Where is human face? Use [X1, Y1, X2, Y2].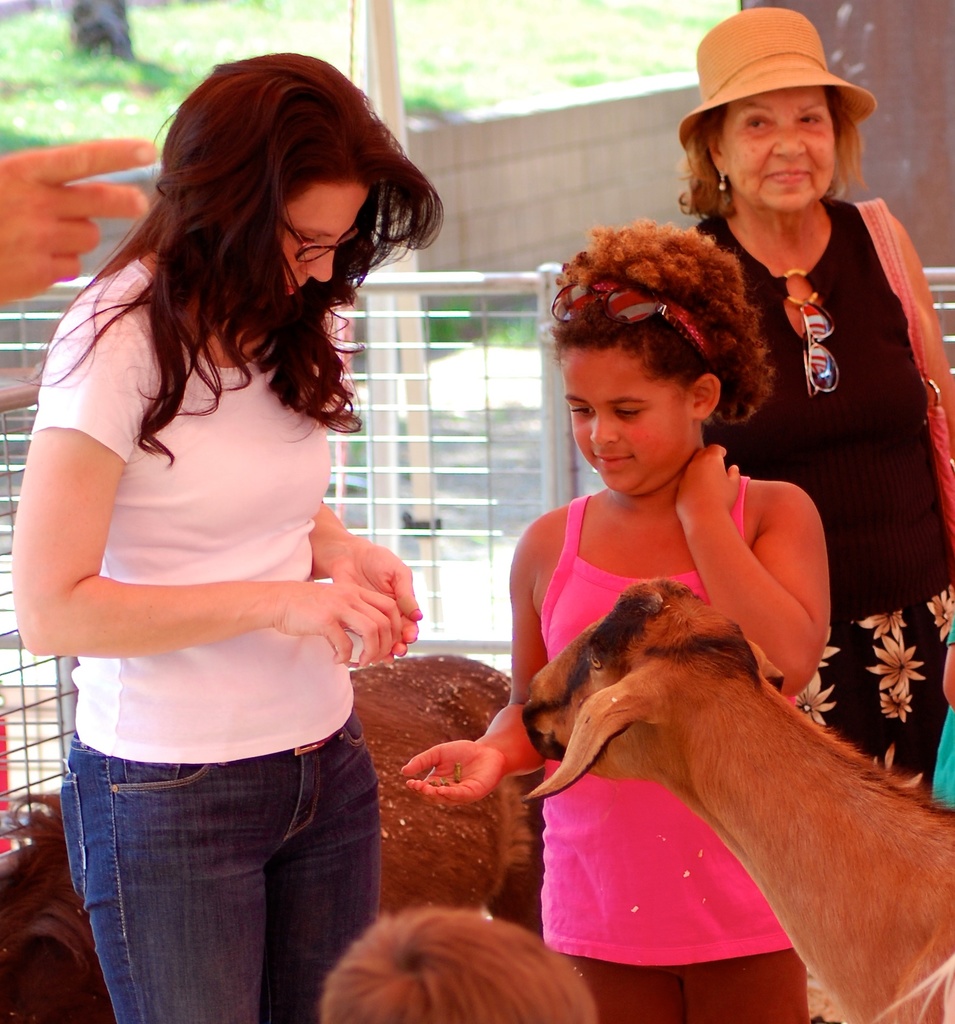
[715, 90, 842, 209].
